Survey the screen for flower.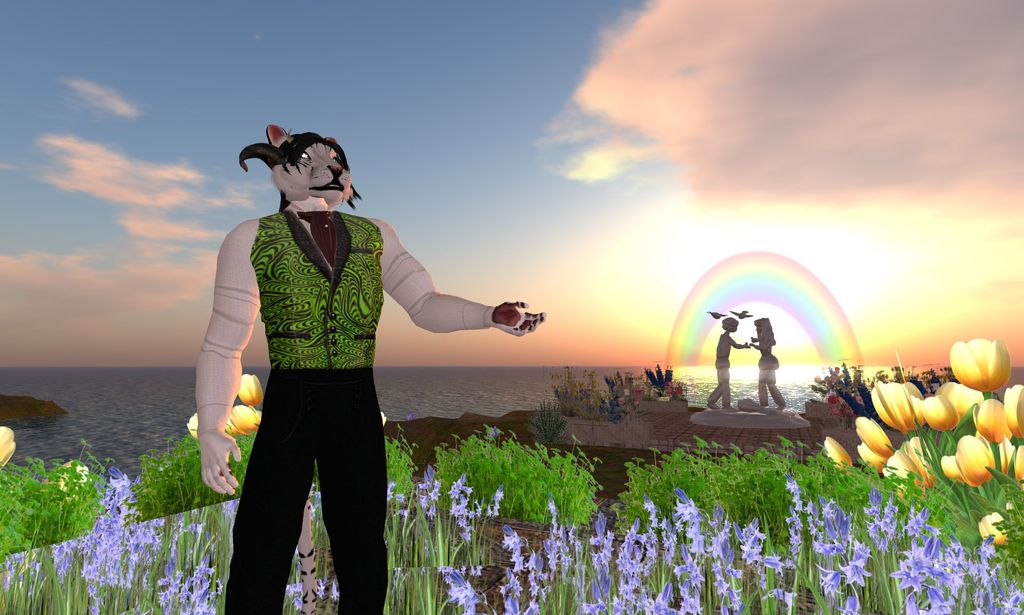
Survey found: box(938, 454, 966, 479).
